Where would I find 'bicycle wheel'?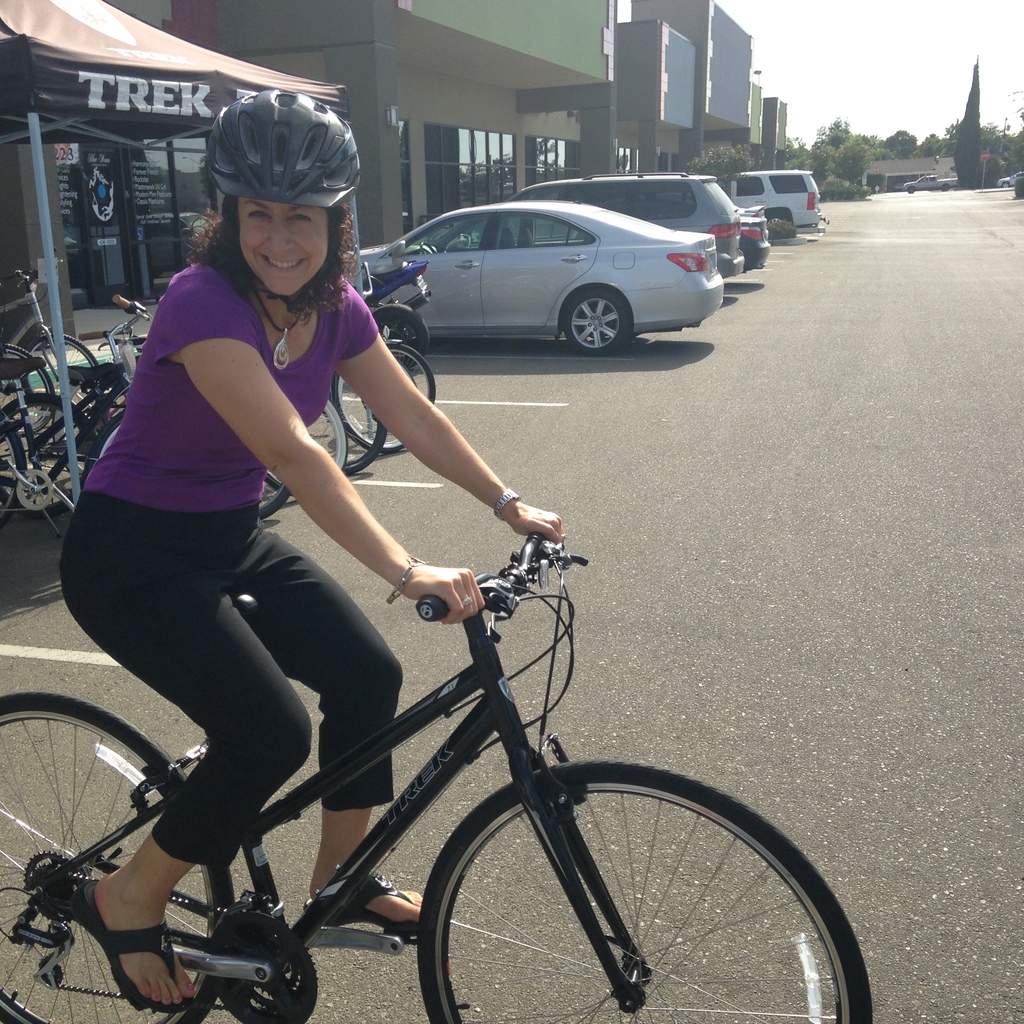
At (left=246, top=468, right=296, bottom=526).
